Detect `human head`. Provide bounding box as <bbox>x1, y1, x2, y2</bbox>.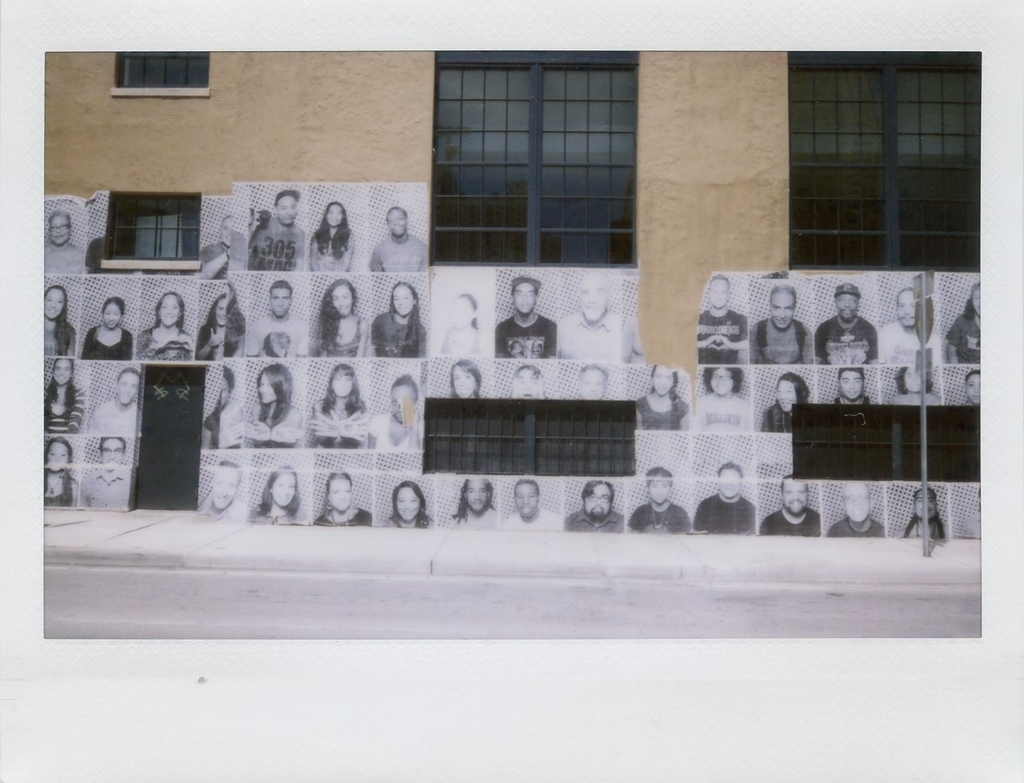
<bbox>579, 361, 610, 397</bbox>.
